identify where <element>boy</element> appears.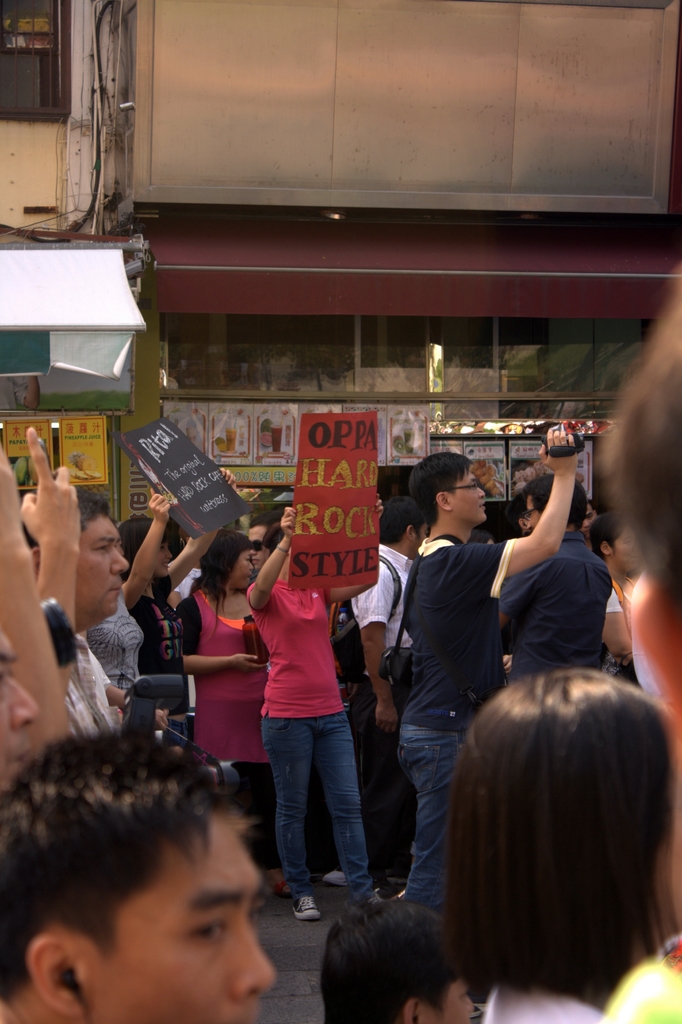
Appears at x1=0 y1=733 x2=274 y2=1023.
